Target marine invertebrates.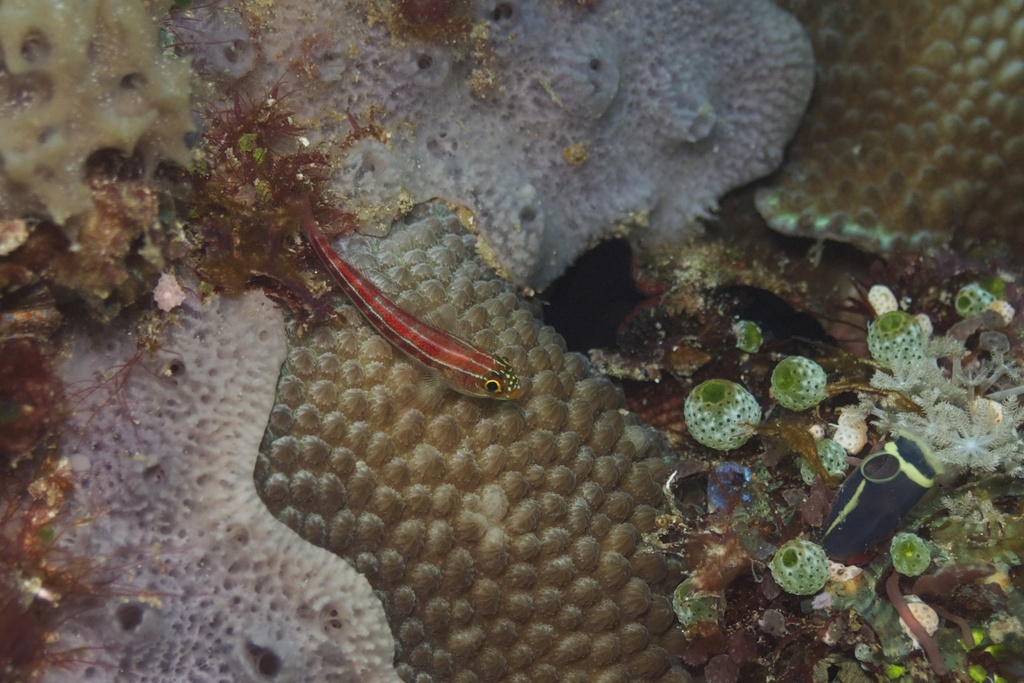
Target region: crop(0, 215, 425, 682).
